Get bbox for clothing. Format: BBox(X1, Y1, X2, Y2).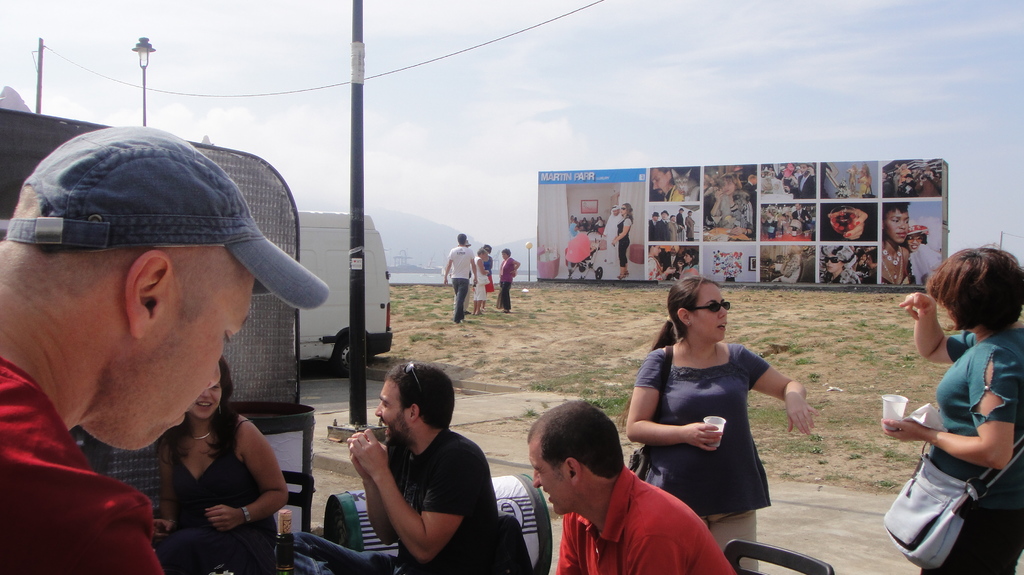
BBox(452, 247, 477, 326).
